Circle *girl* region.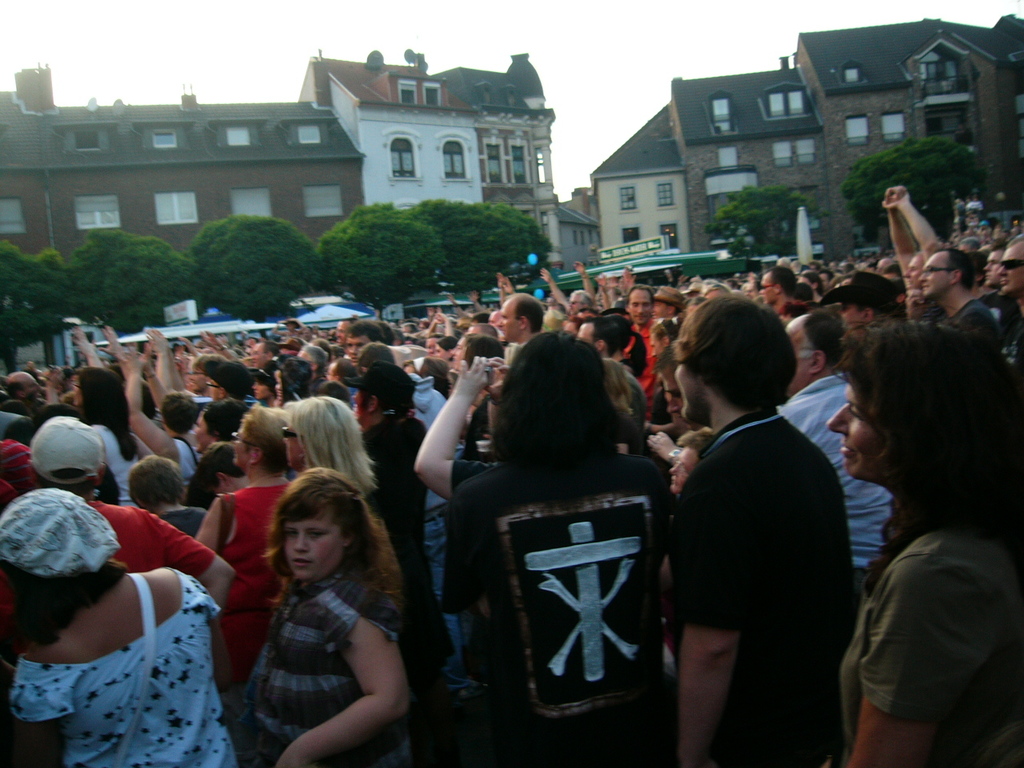
Region: 128 454 207 538.
